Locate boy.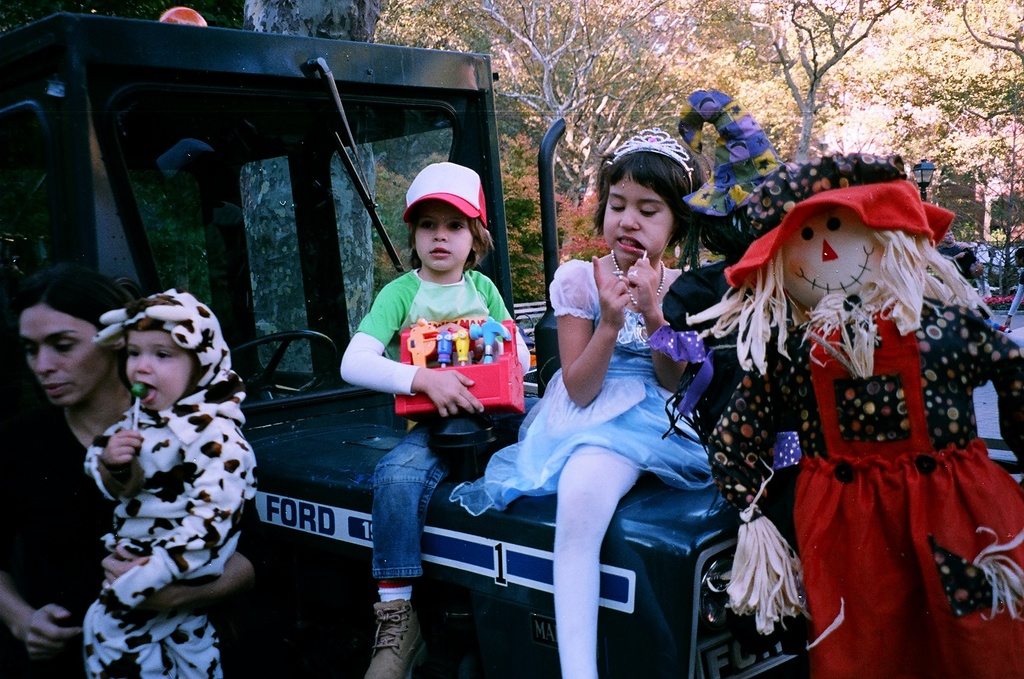
Bounding box: 346 191 592 617.
